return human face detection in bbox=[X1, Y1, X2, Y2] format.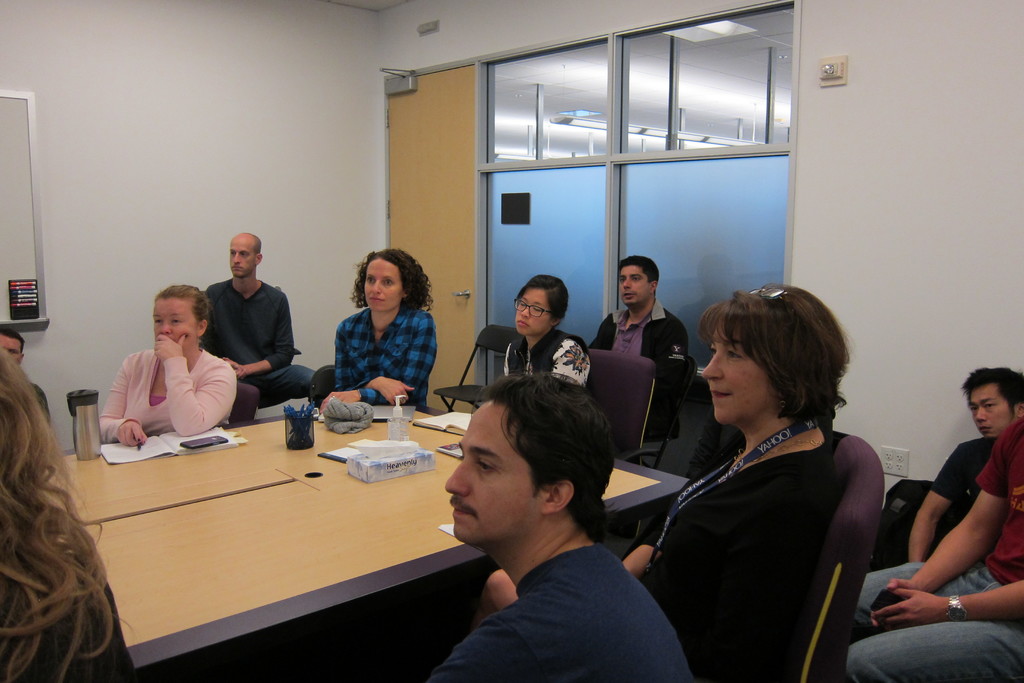
bbox=[226, 236, 259, 277].
